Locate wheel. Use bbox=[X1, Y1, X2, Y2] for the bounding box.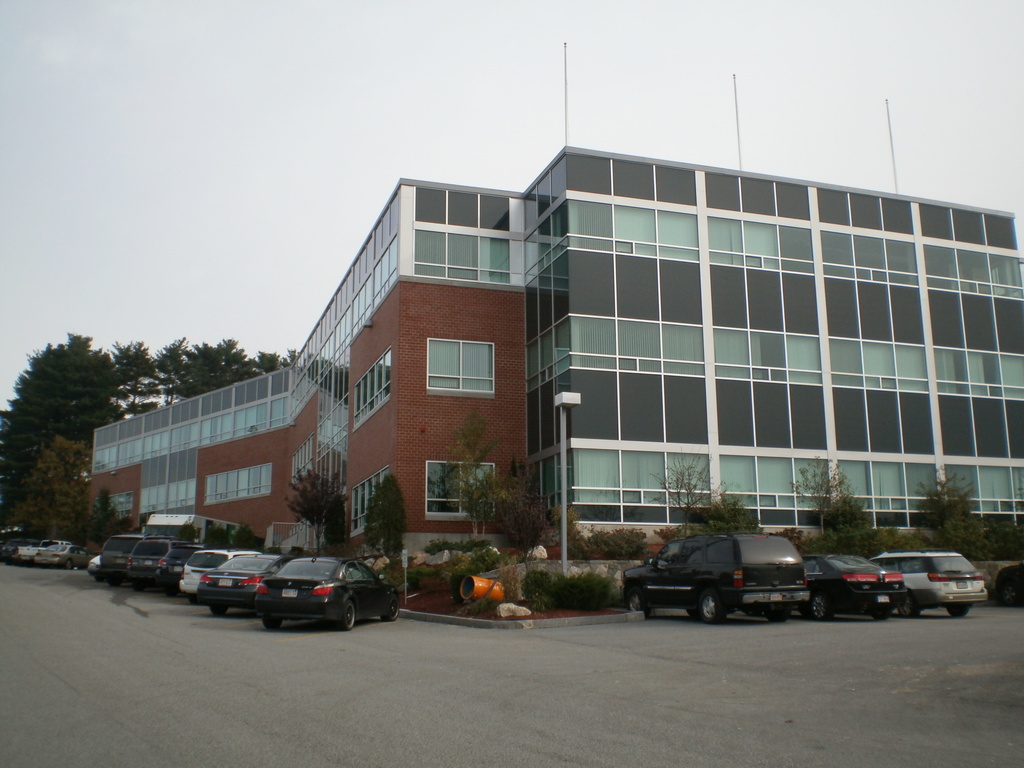
bbox=[943, 602, 964, 618].
